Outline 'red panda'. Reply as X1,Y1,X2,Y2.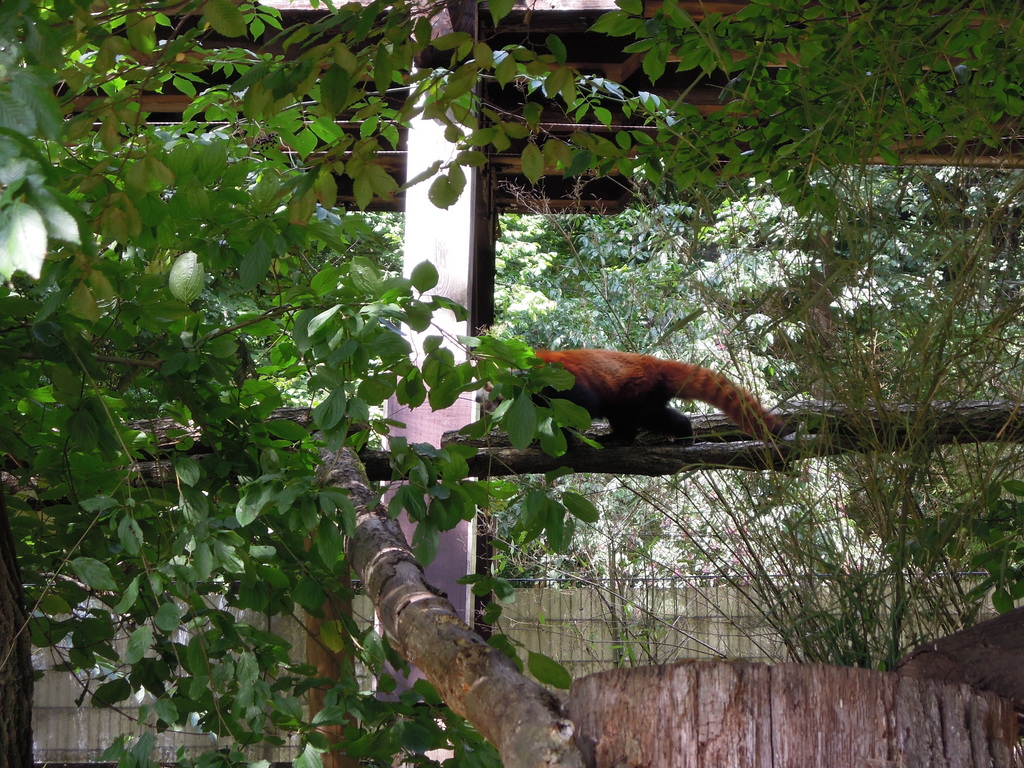
475,348,782,446.
